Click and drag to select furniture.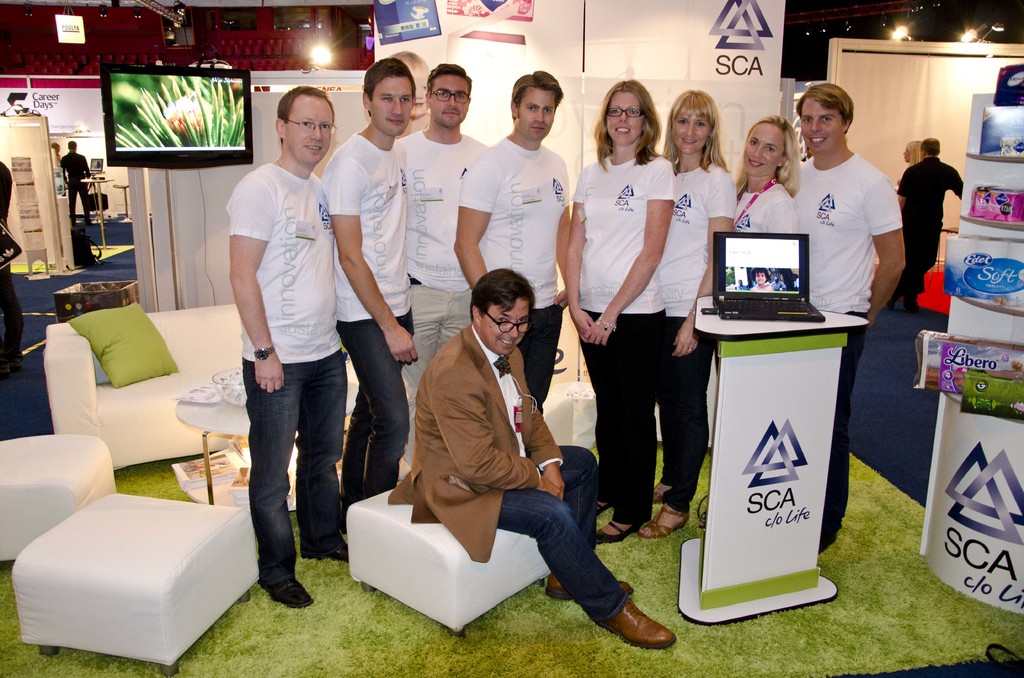
Selection: 12,490,262,675.
